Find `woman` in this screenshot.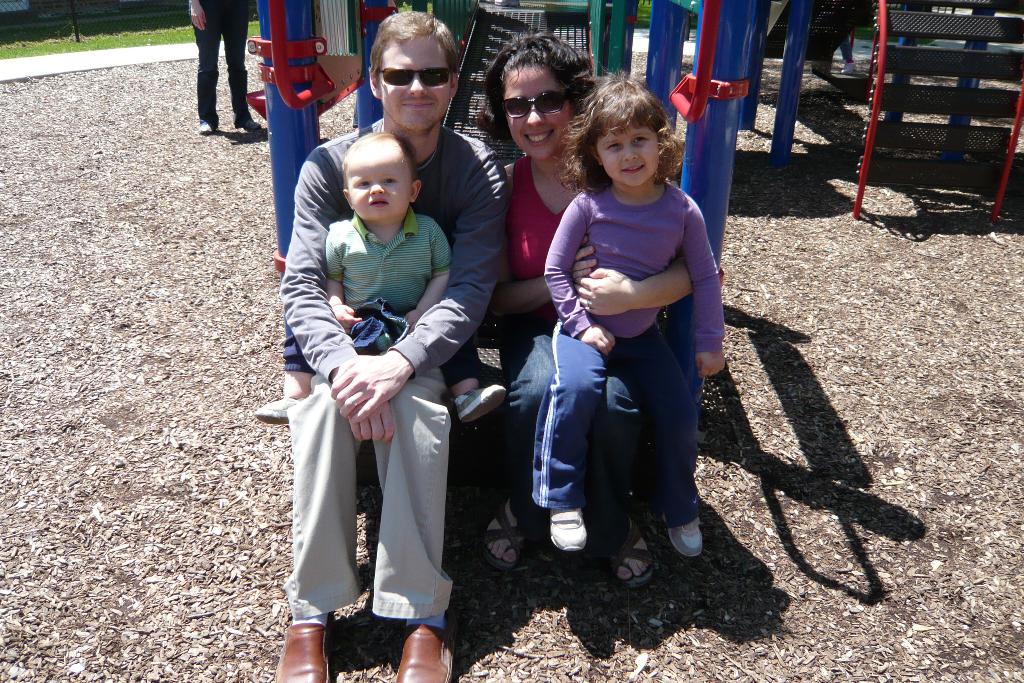
The bounding box for `woman` is x1=488 y1=38 x2=716 y2=586.
